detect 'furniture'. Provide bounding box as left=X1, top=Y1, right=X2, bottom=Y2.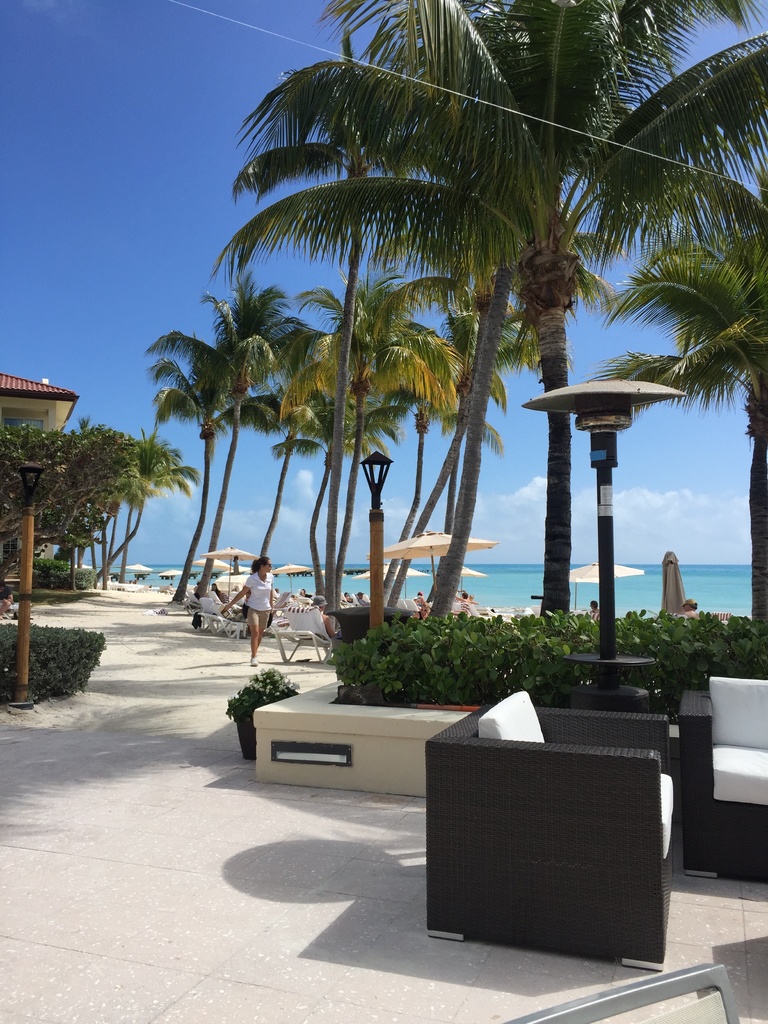
left=469, top=602, right=516, bottom=623.
